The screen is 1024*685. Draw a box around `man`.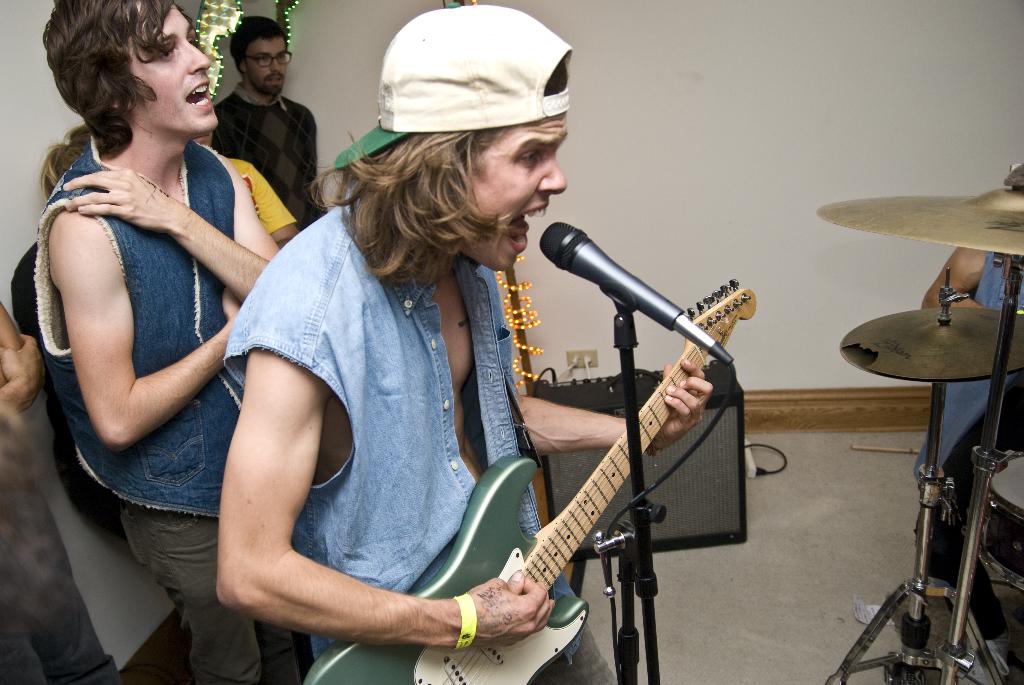
18:0:266:650.
